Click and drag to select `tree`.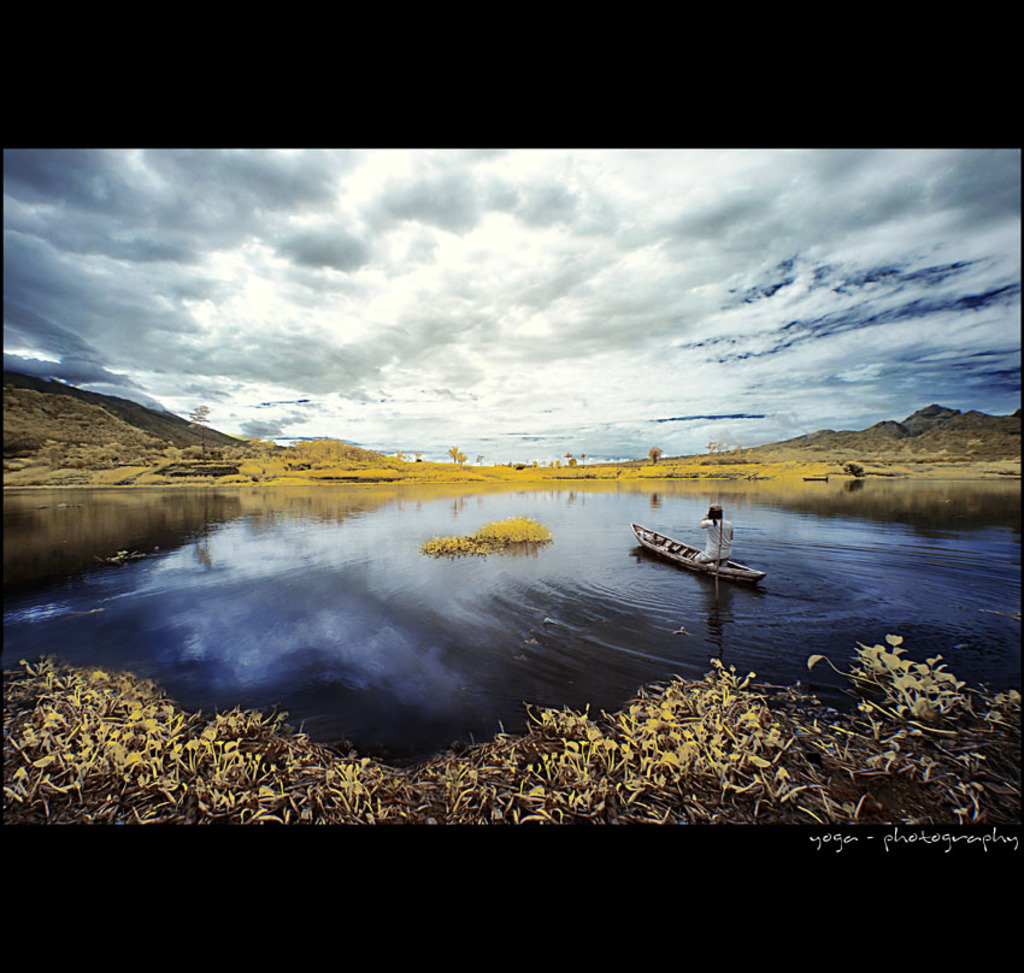
Selection: 704,436,752,461.
